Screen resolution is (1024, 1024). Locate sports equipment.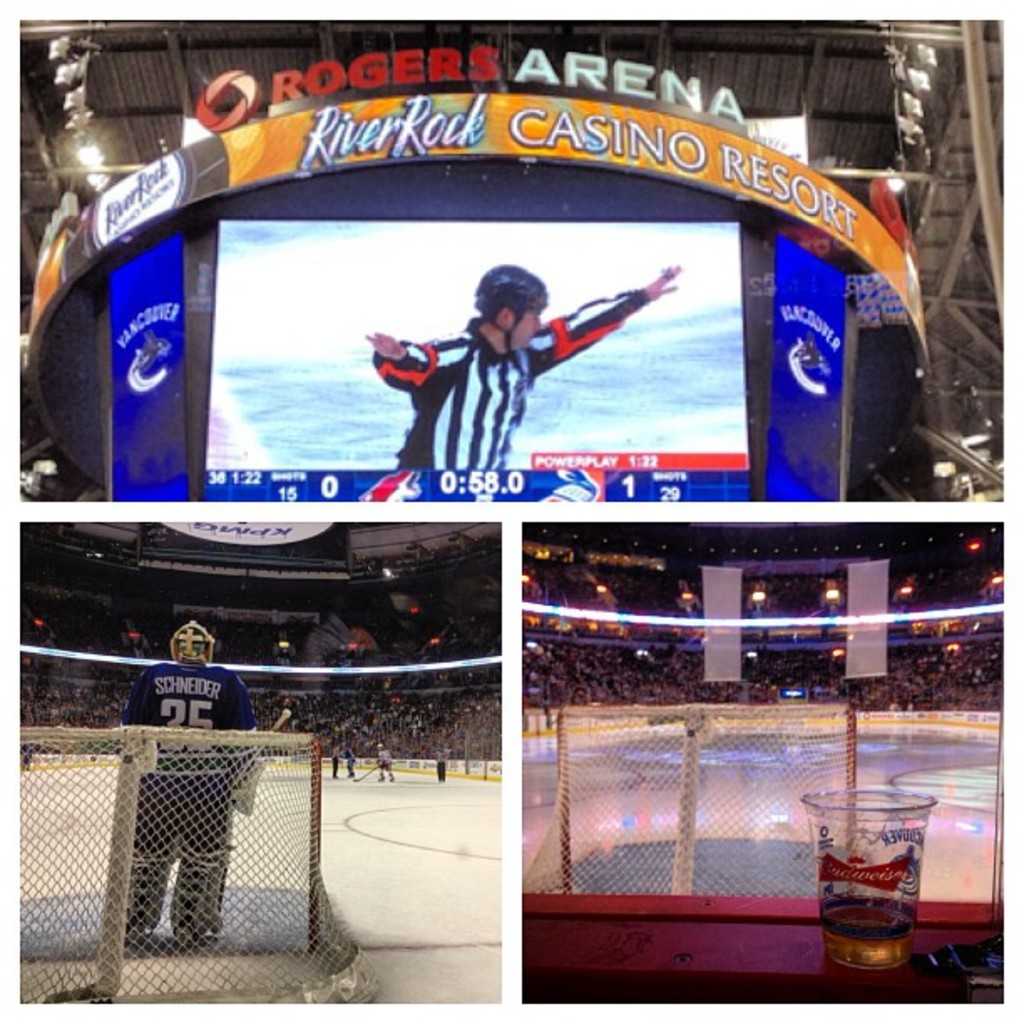
[left=472, top=261, right=545, bottom=356].
